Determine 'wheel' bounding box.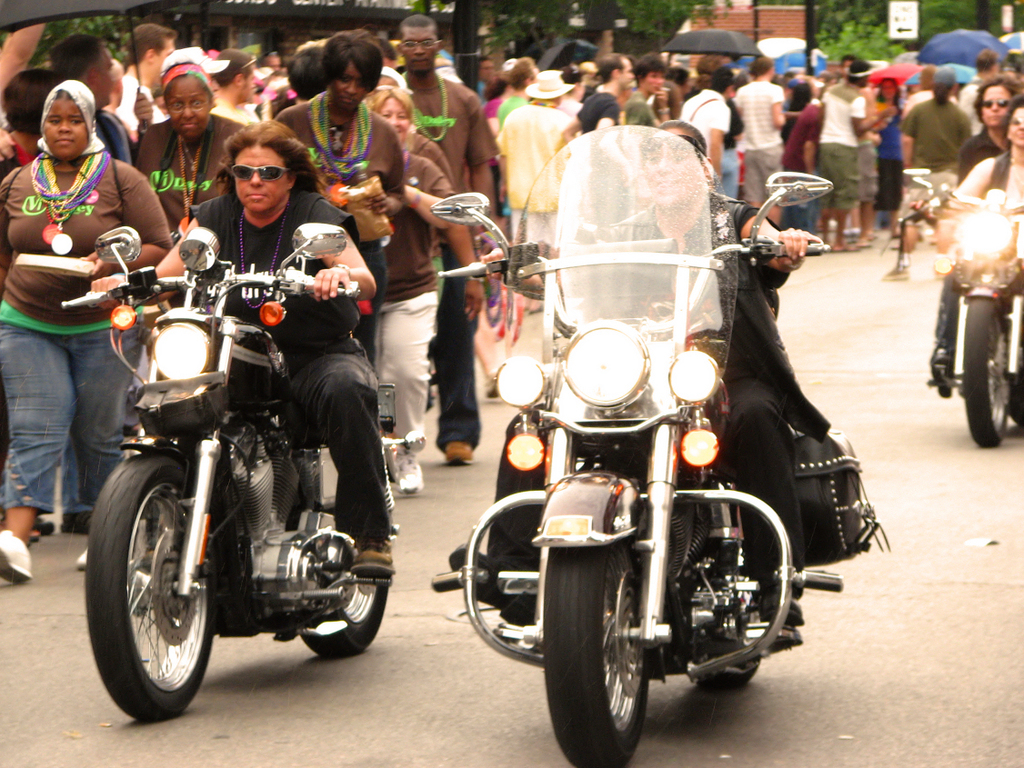
Determined: 82 454 215 723.
